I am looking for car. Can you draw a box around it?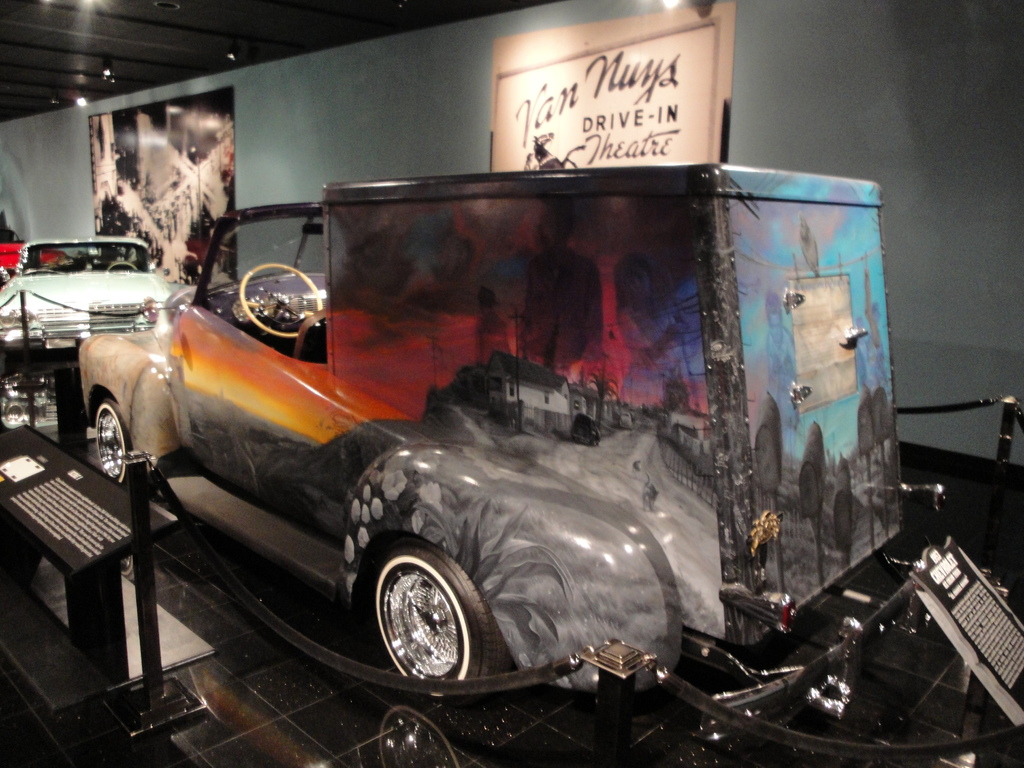
Sure, the bounding box is left=0, top=236, right=173, bottom=361.
